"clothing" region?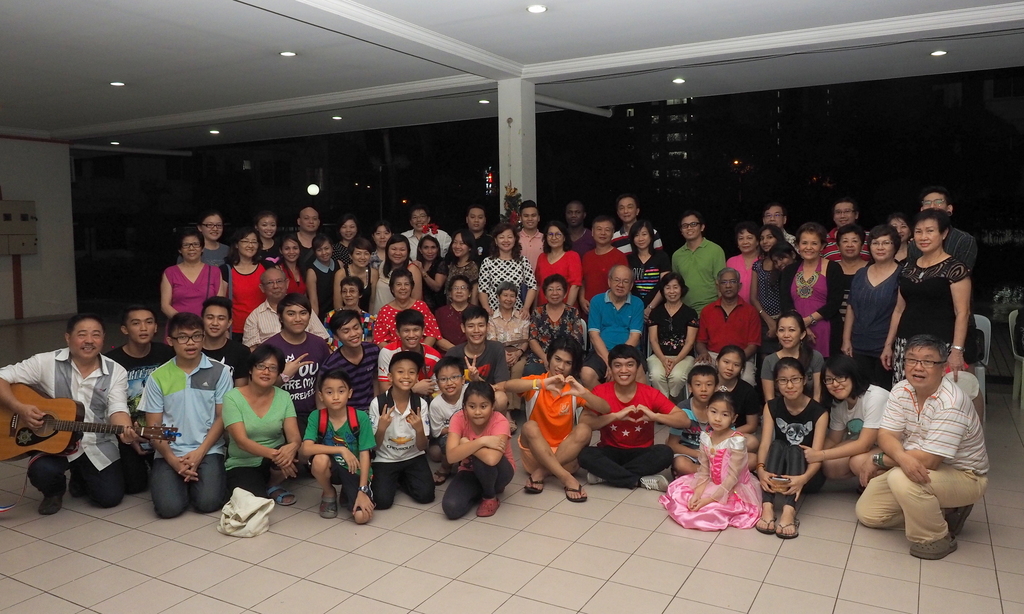
<bbox>640, 298, 691, 395</bbox>
